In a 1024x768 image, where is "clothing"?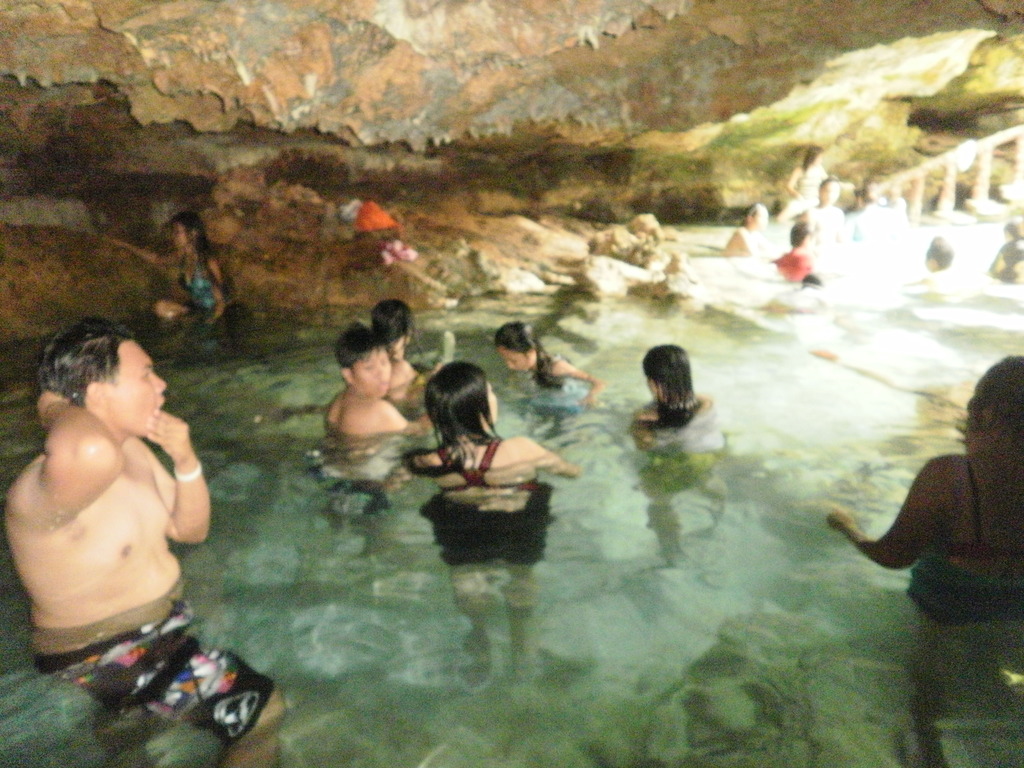
[x1=771, y1=250, x2=817, y2=283].
